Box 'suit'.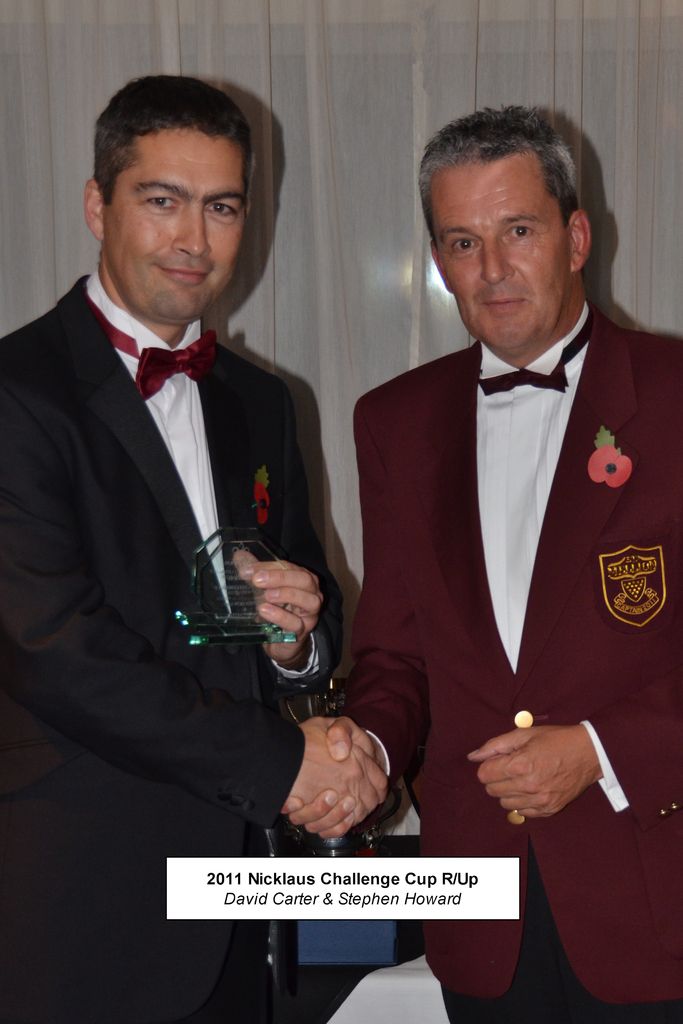
<box>342,288,682,1023</box>.
